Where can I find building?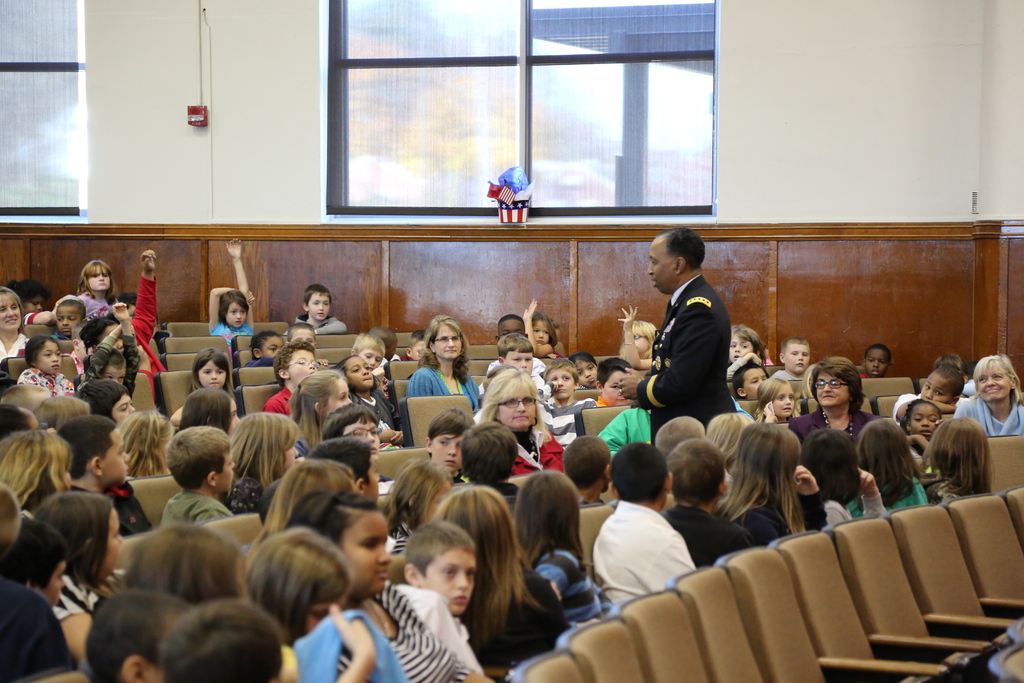
You can find it at x1=0 y1=0 x2=1023 y2=682.
